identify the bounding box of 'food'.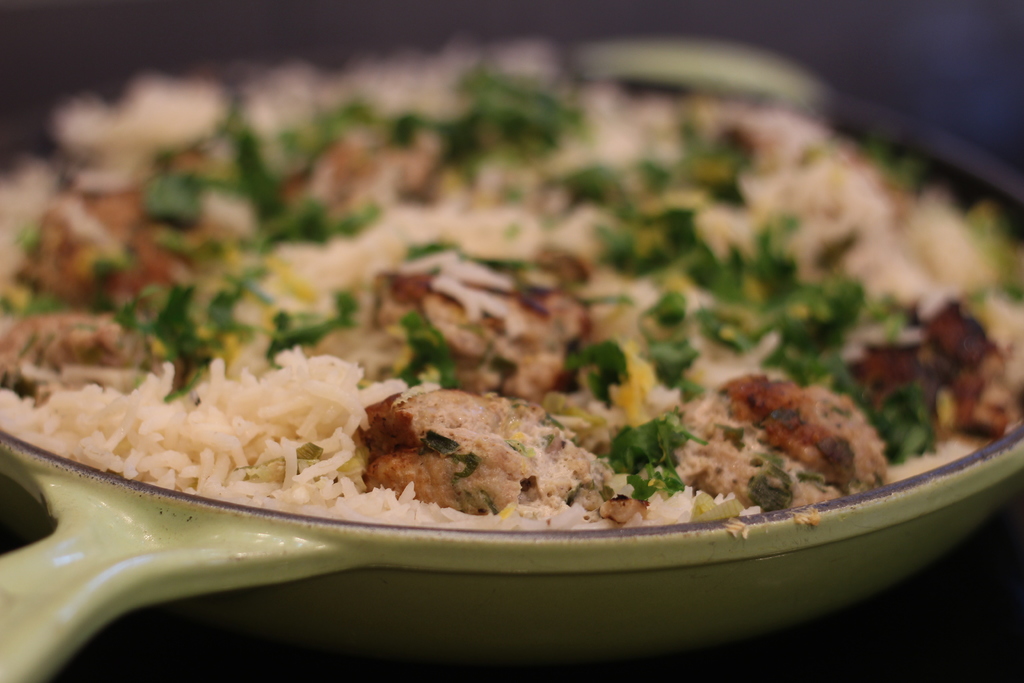
[33, 45, 958, 550].
